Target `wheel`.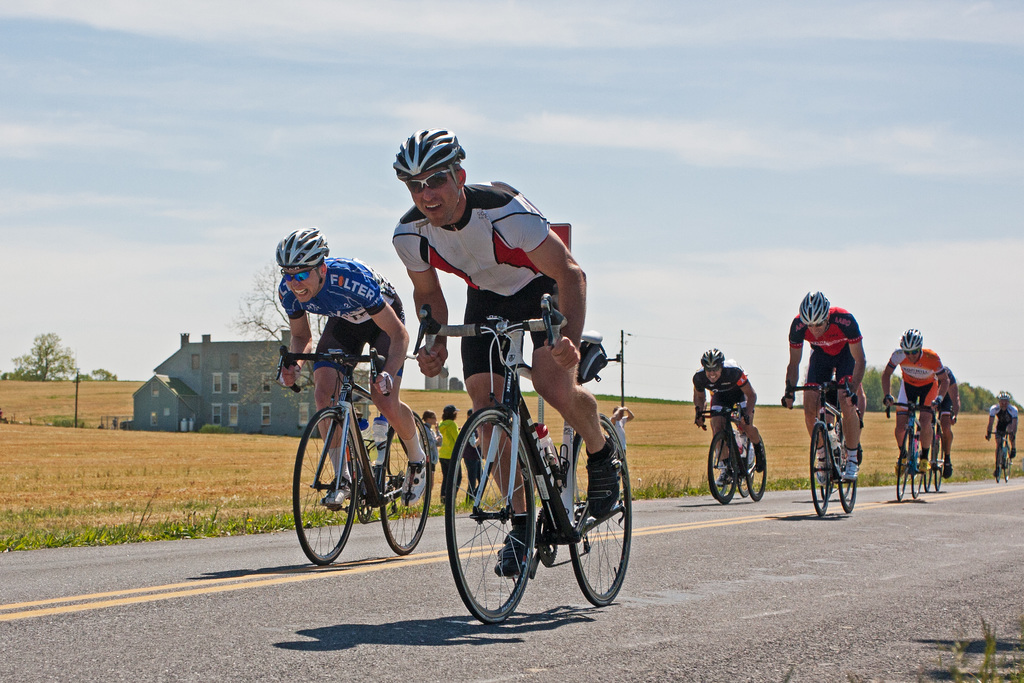
Target region: [left=896, top=432, right=911, bottom=499].
